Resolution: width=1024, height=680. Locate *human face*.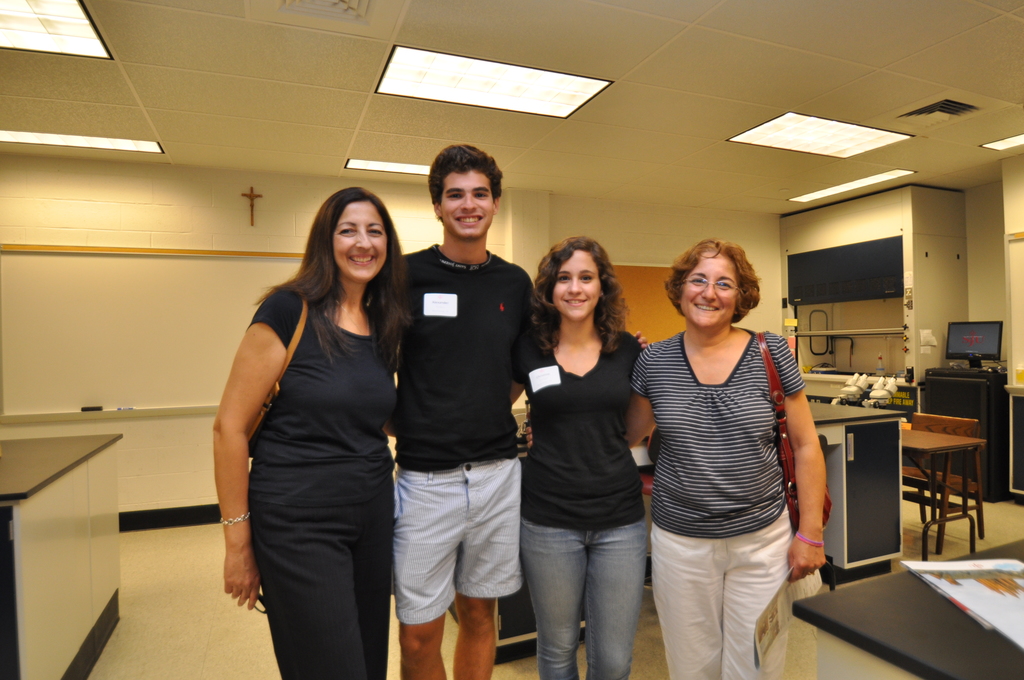
select_region(326, 198, 387, 287).
